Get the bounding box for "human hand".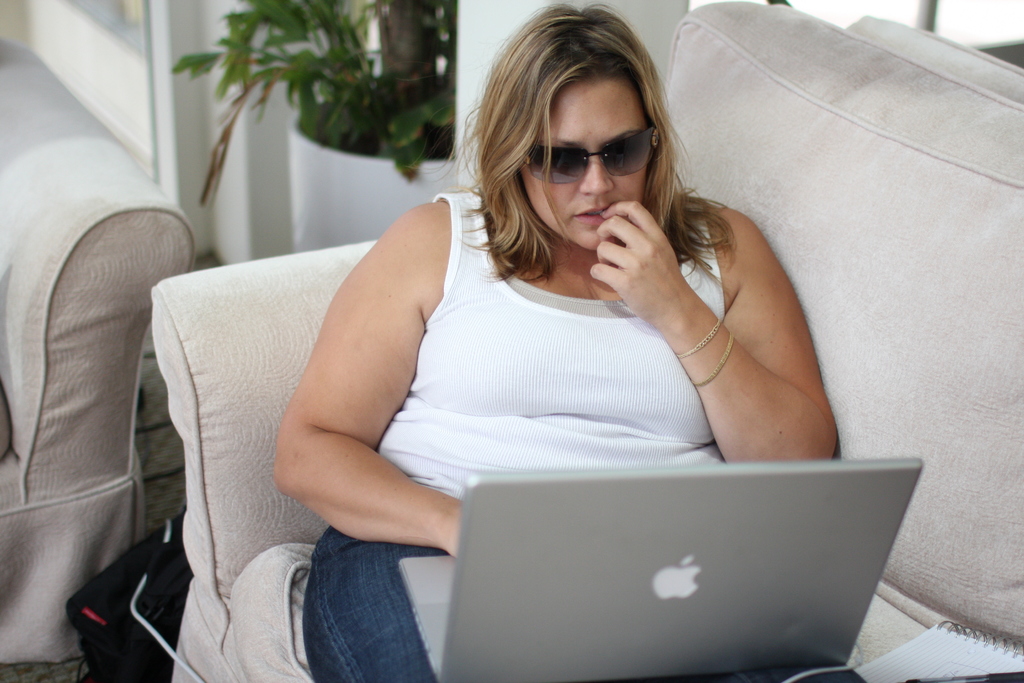
[583,190,714,332].
